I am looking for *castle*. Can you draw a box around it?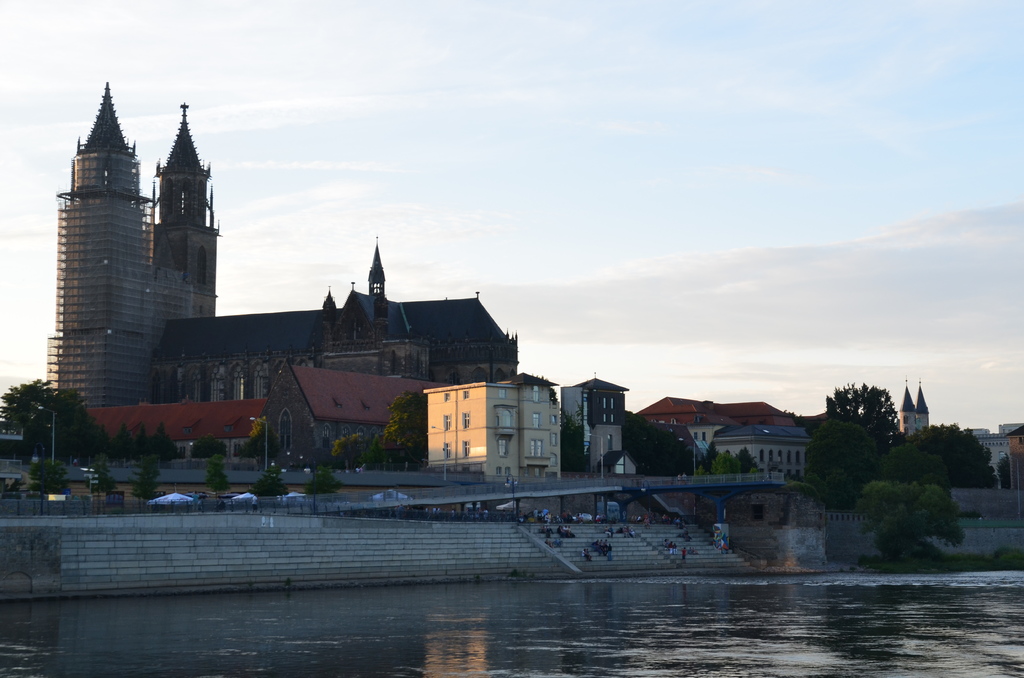
Sure, the bounding box is {"x1": 637, "y1": 397, "x2": 829, "y2": 473}.
